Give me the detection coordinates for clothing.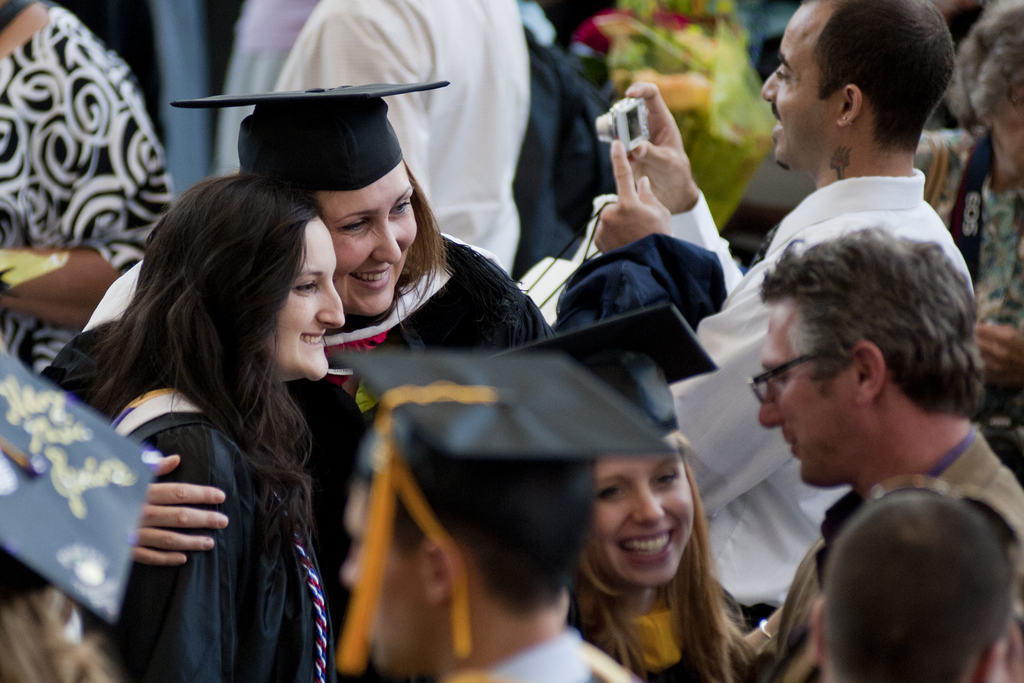
[left=763, top=433, right=1023, bottom=672].
